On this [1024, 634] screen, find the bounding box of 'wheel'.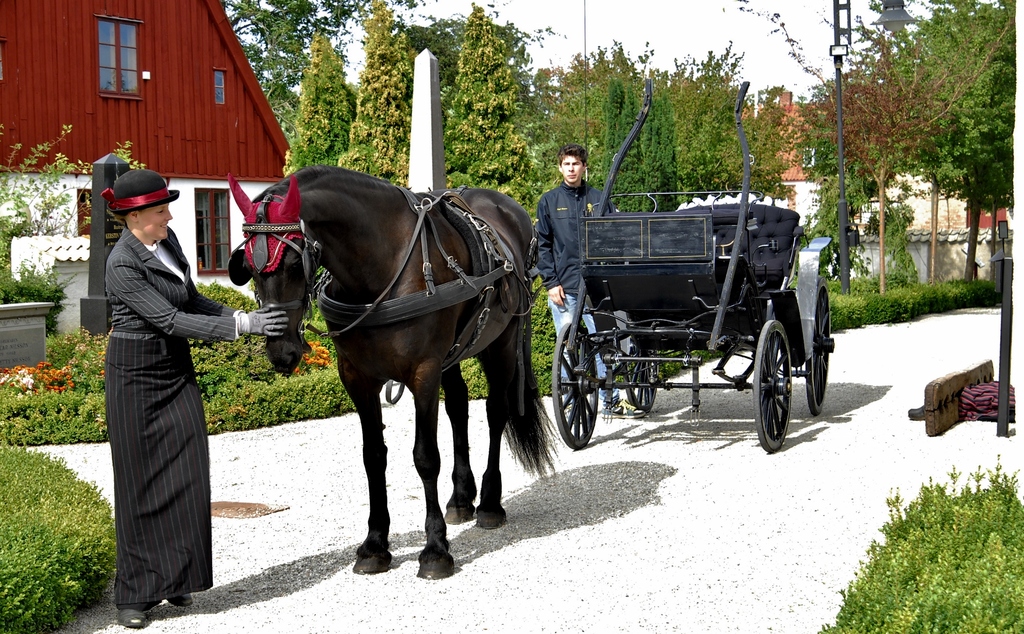
Bounding box: bbox=(554, 320, 598, 450).
